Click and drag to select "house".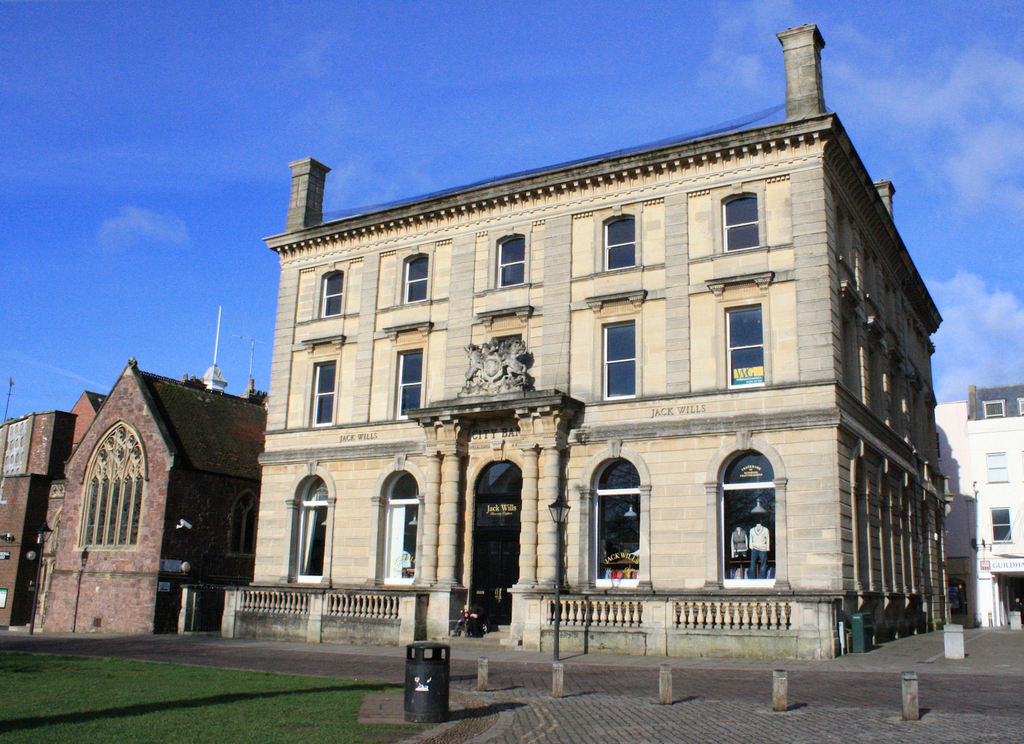
Selection: <bbox>19, 353, 276, 646</bbox>.
